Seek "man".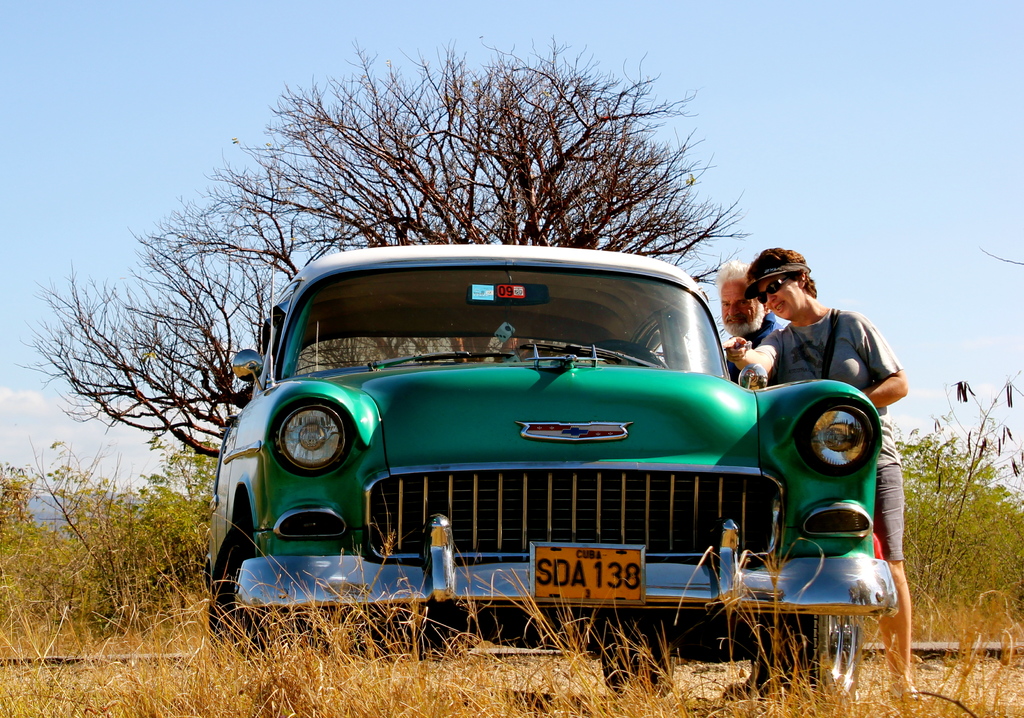
region(707, 257, 906, 401).
